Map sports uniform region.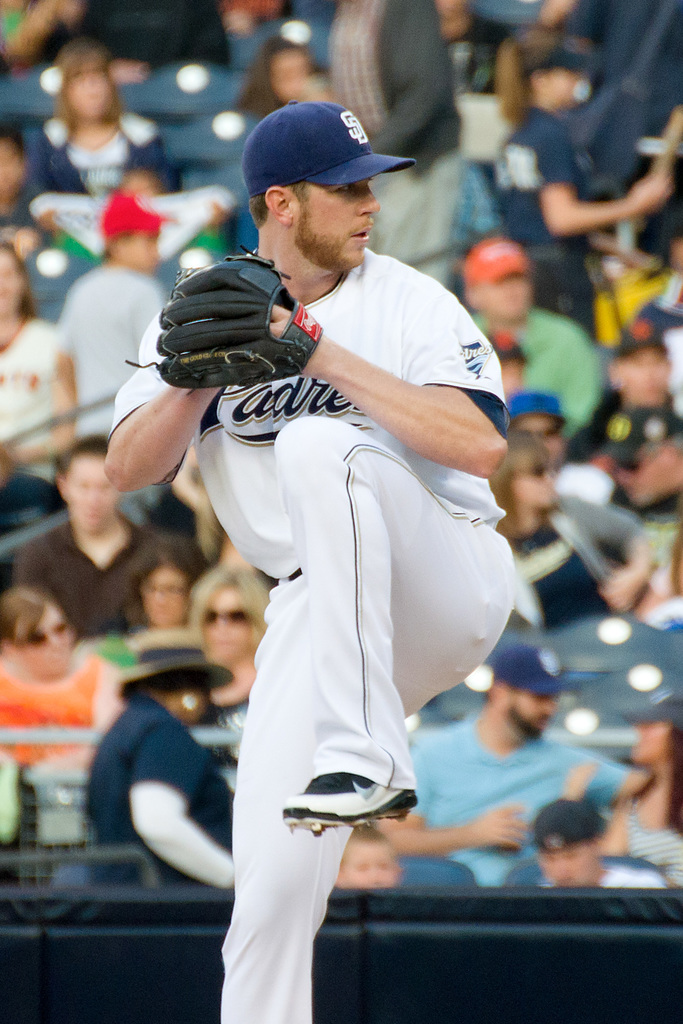
Mapped to x1=104 y1=102 x2=516 y2=1023.
